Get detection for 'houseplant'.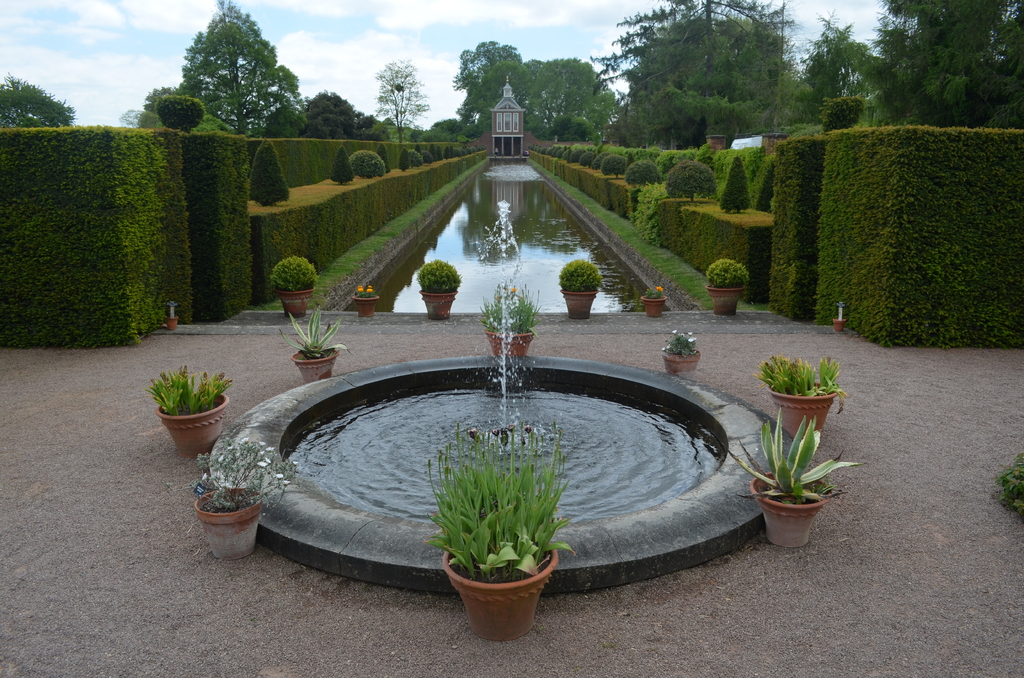
Detection: <region>268, 250, 324, 318</region>.
